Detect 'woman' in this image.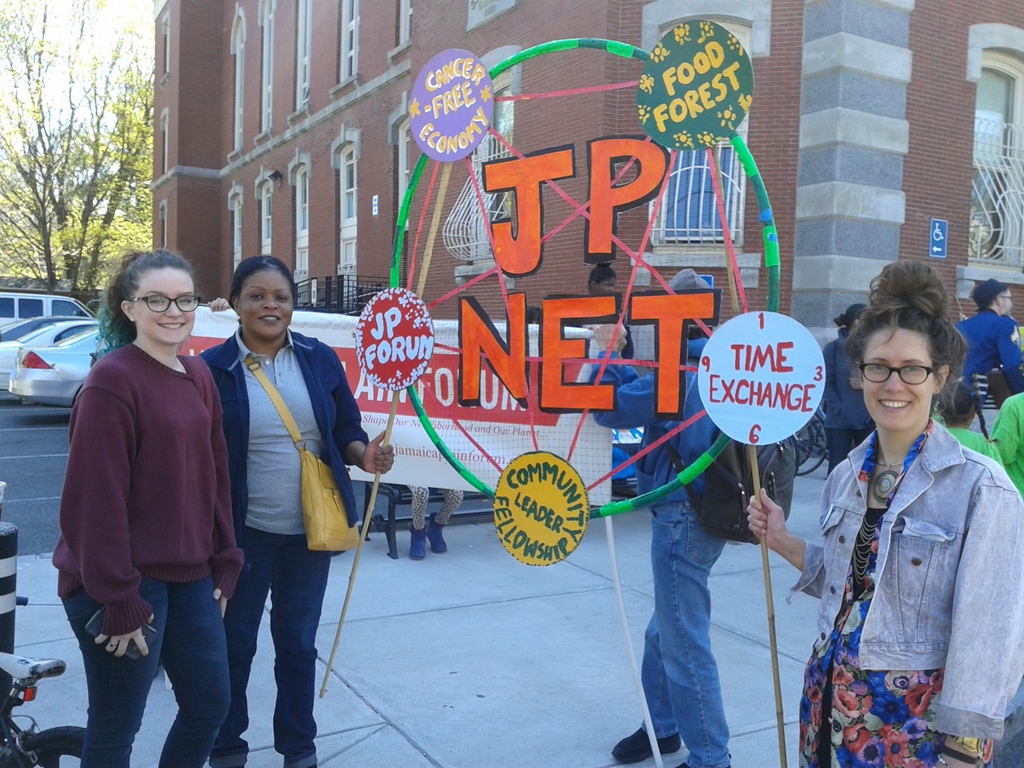
Detection: box=[198, 249, 395, 767].
